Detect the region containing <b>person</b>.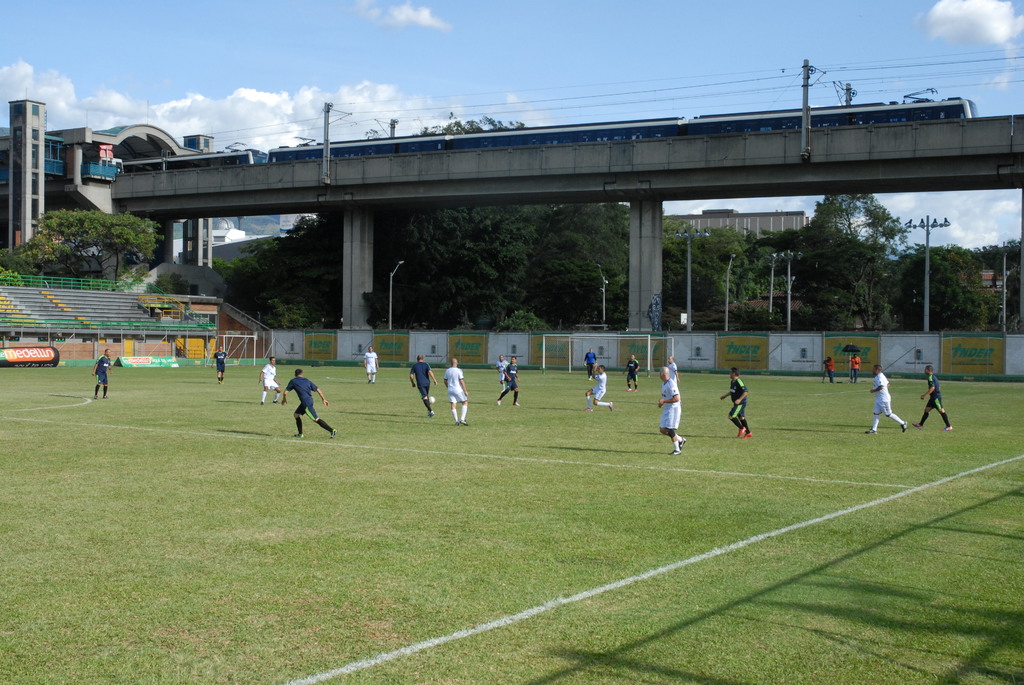
x1=493 y1=359 x2=528 y2=407.
